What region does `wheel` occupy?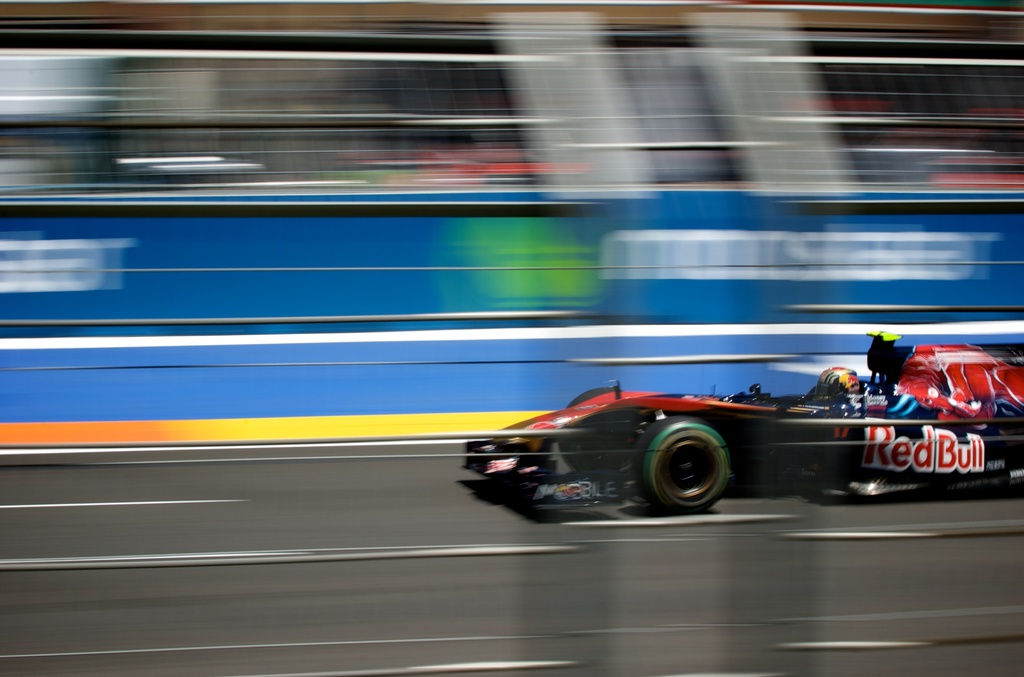
648,431,735,518.
